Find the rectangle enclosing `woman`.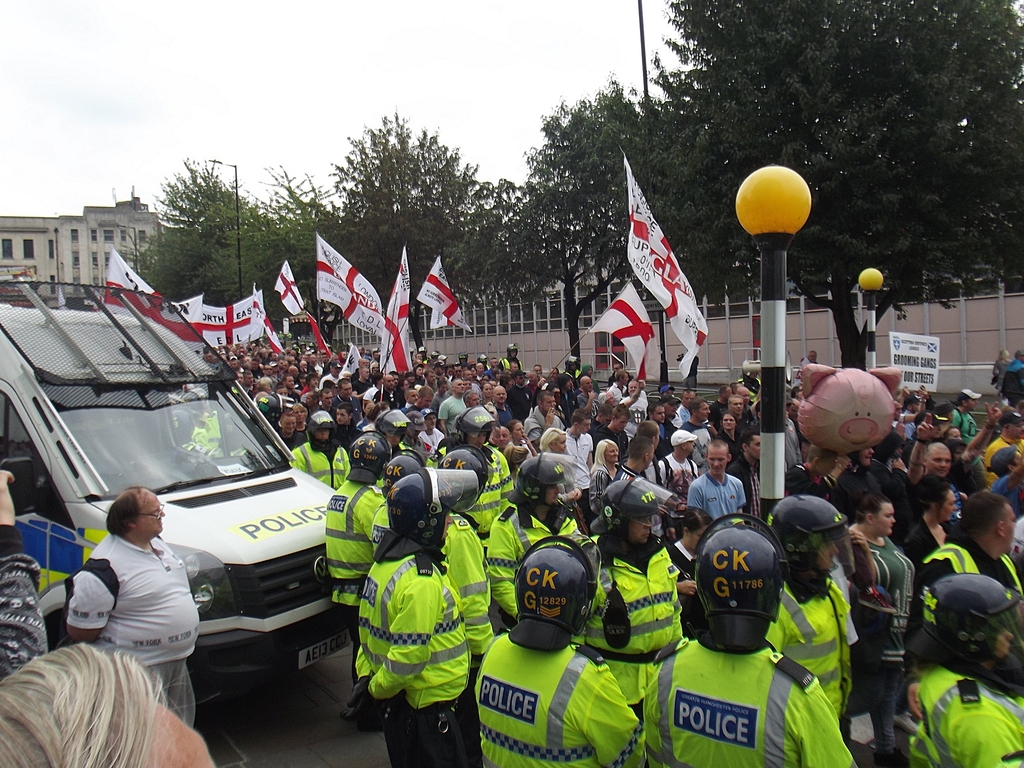
<bbox>894, 474, 964, 569</bbox>.
